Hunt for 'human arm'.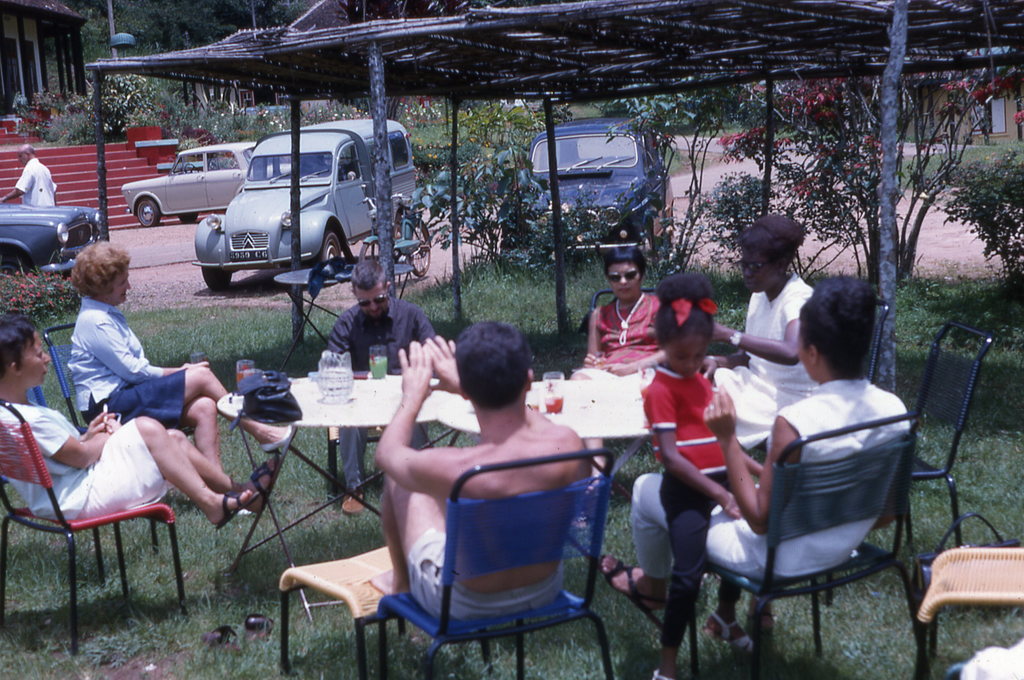
Hunted down at locate(645, 379, 746, 519).
